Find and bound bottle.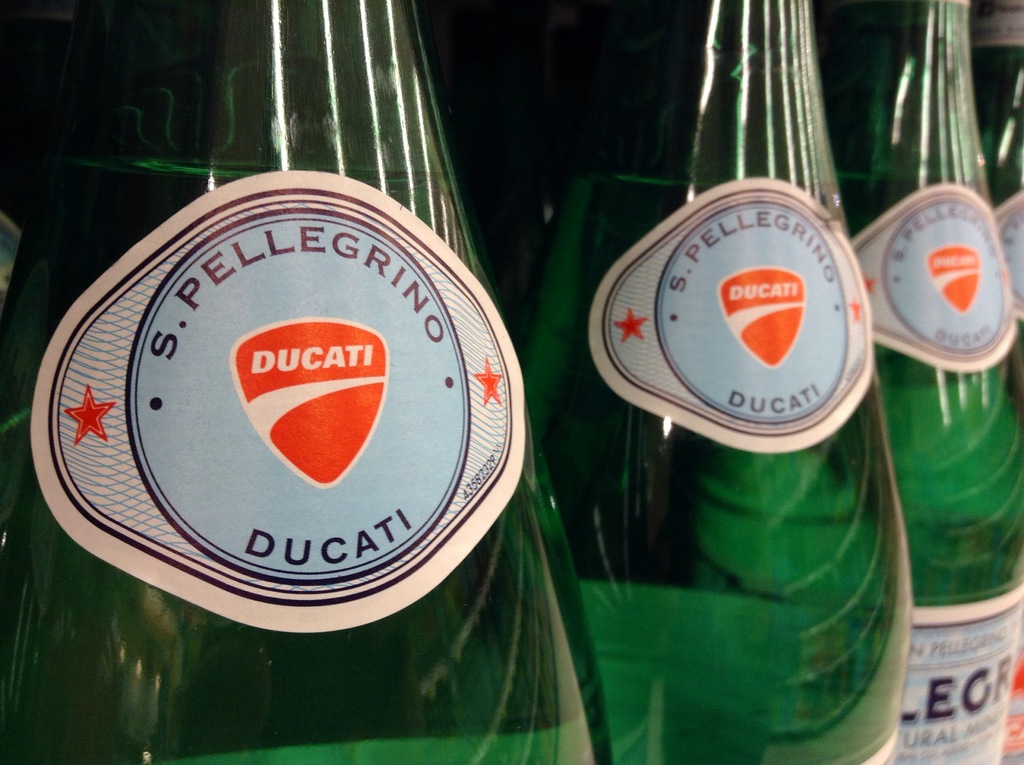
Bound: (left=863, top=61, right=1013, bottom=751).
